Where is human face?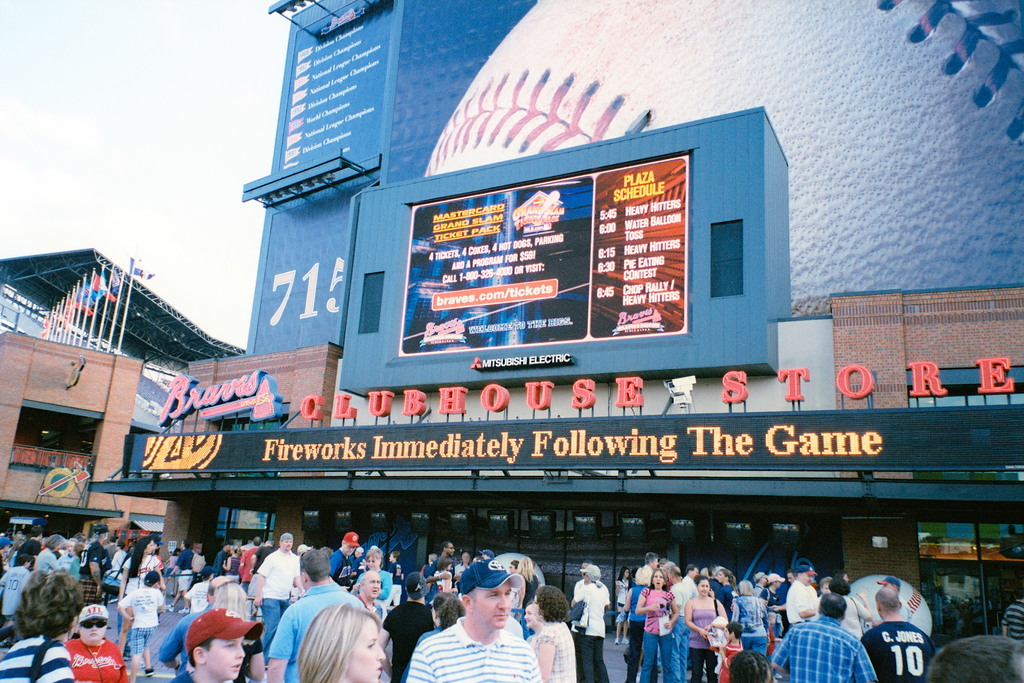
(left=364, top=573, right=382, bottom=598).
